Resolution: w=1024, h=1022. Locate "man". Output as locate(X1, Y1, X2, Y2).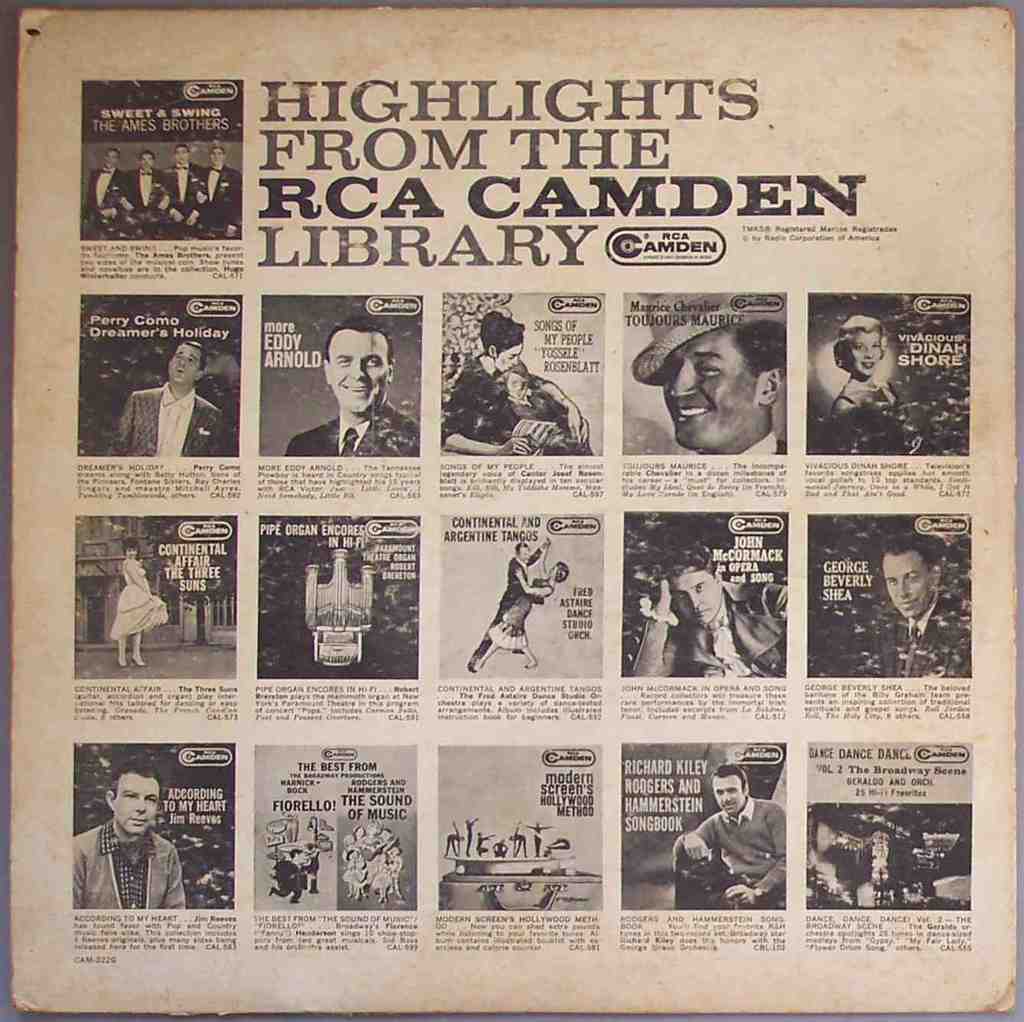
locate(69, 763, 190, 910).
